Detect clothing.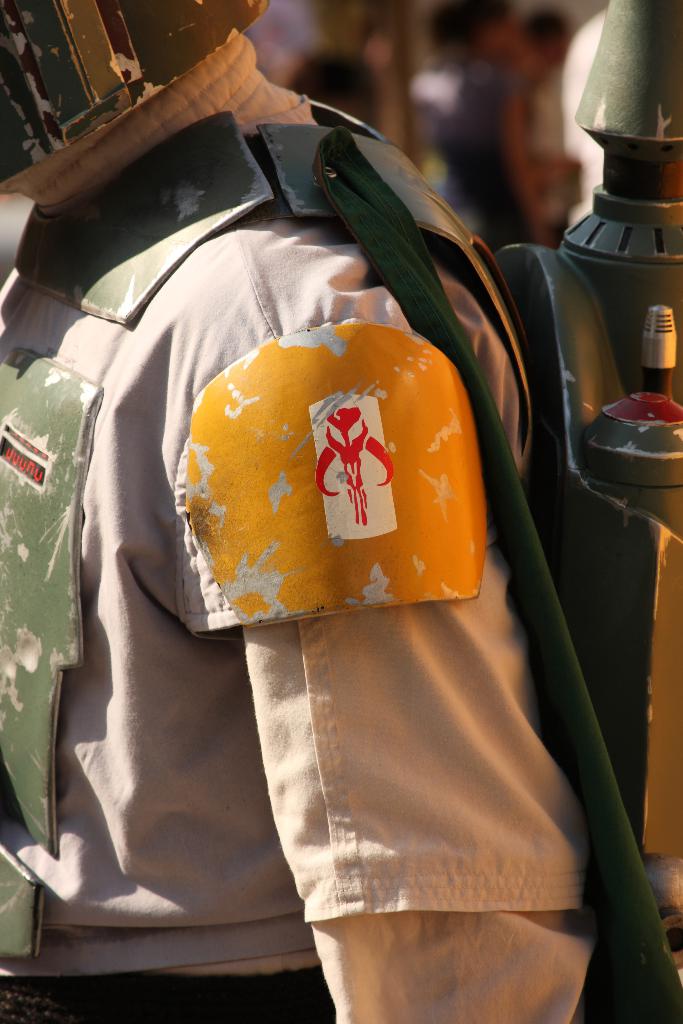
Detected at 0:26:682:1023.
